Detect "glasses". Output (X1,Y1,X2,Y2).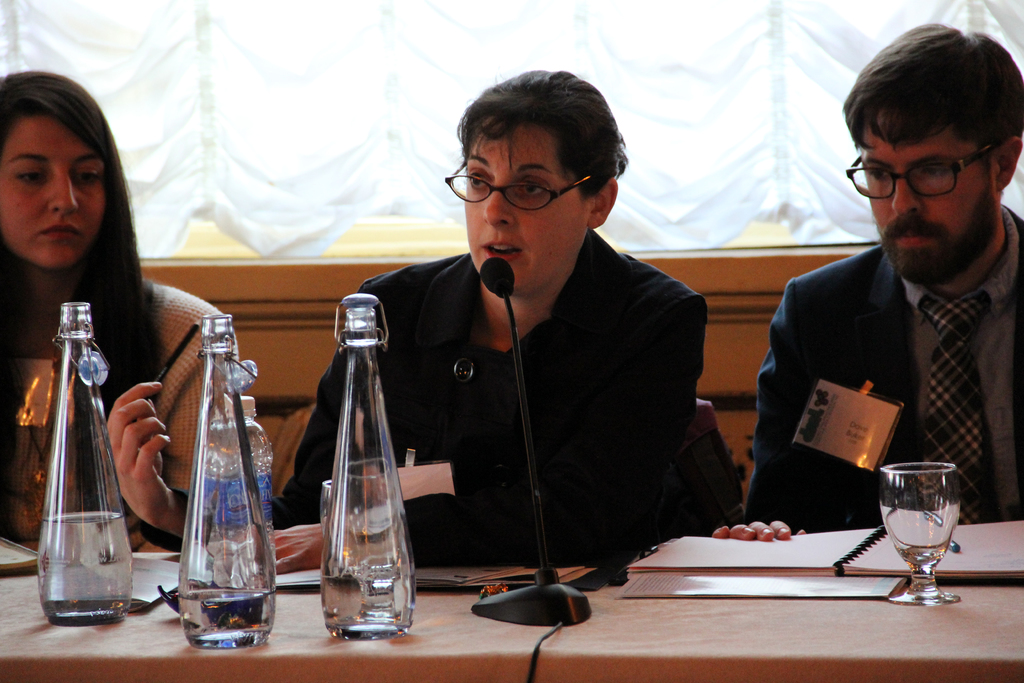
(844,143,996,197).
